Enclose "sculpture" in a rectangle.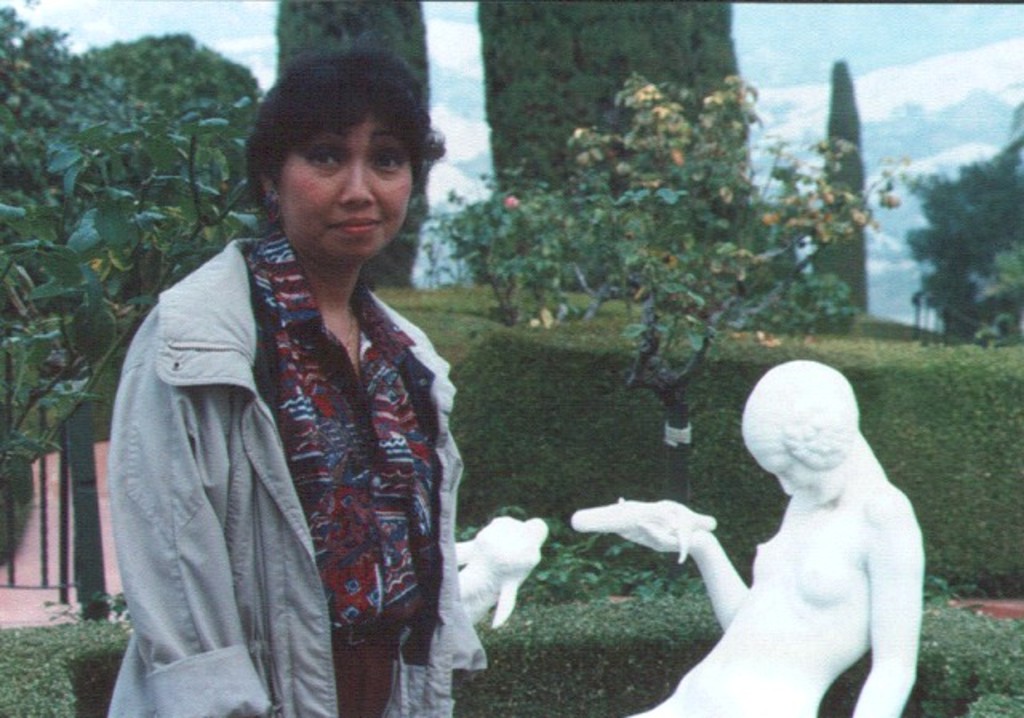
[454,513,554,635].
